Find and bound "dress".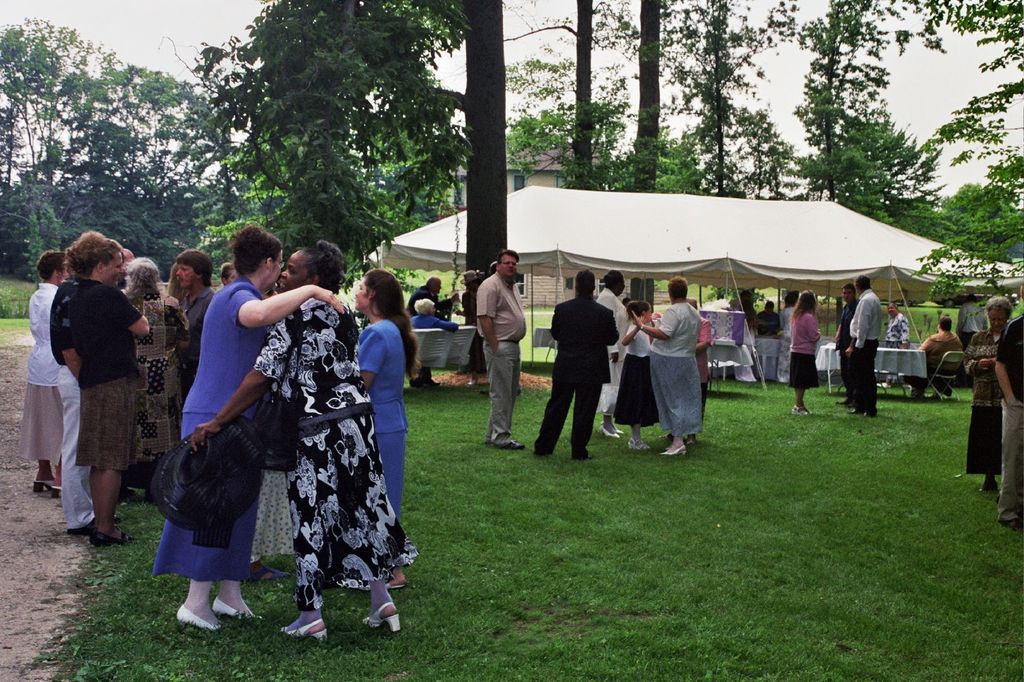
Bound: [left=607, top=334, right=666, bottom=431].
